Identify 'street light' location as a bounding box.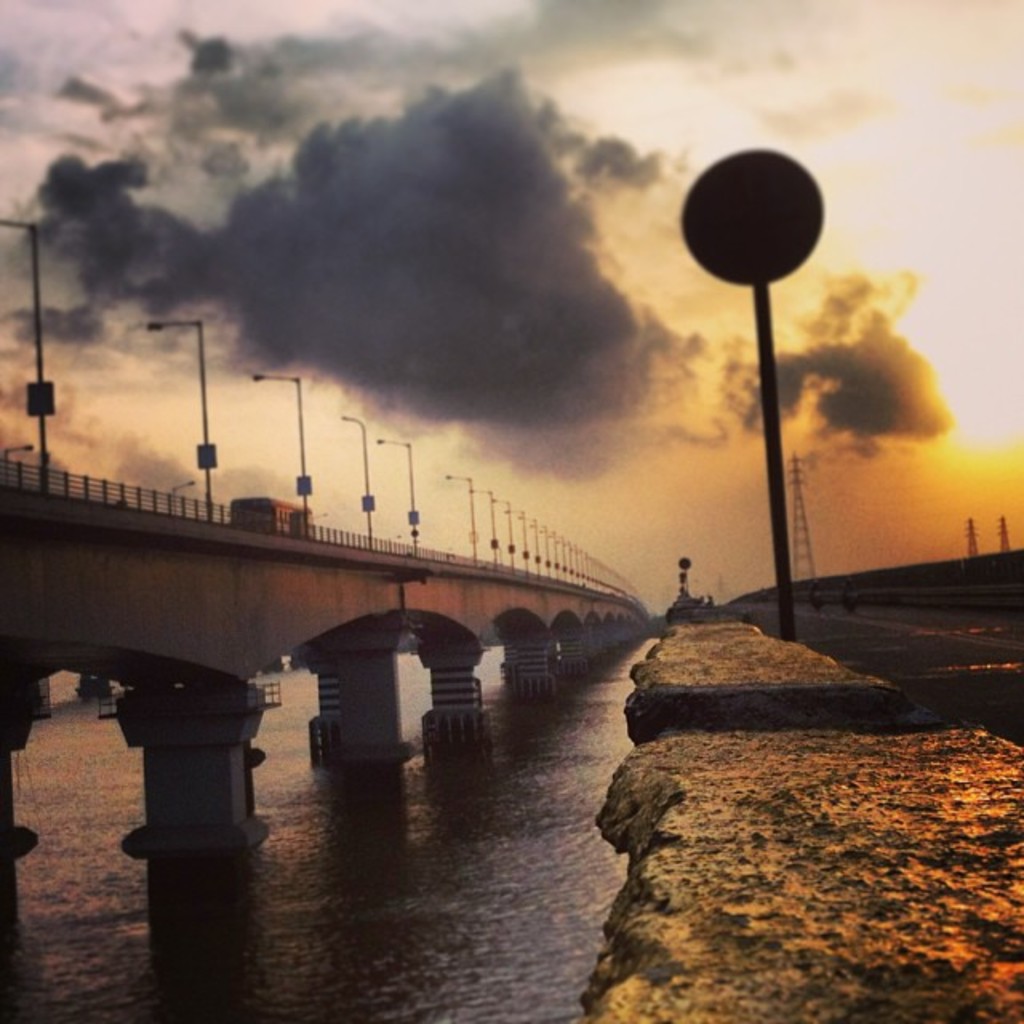
[left=139, top=317, right=211, bottom=520].
